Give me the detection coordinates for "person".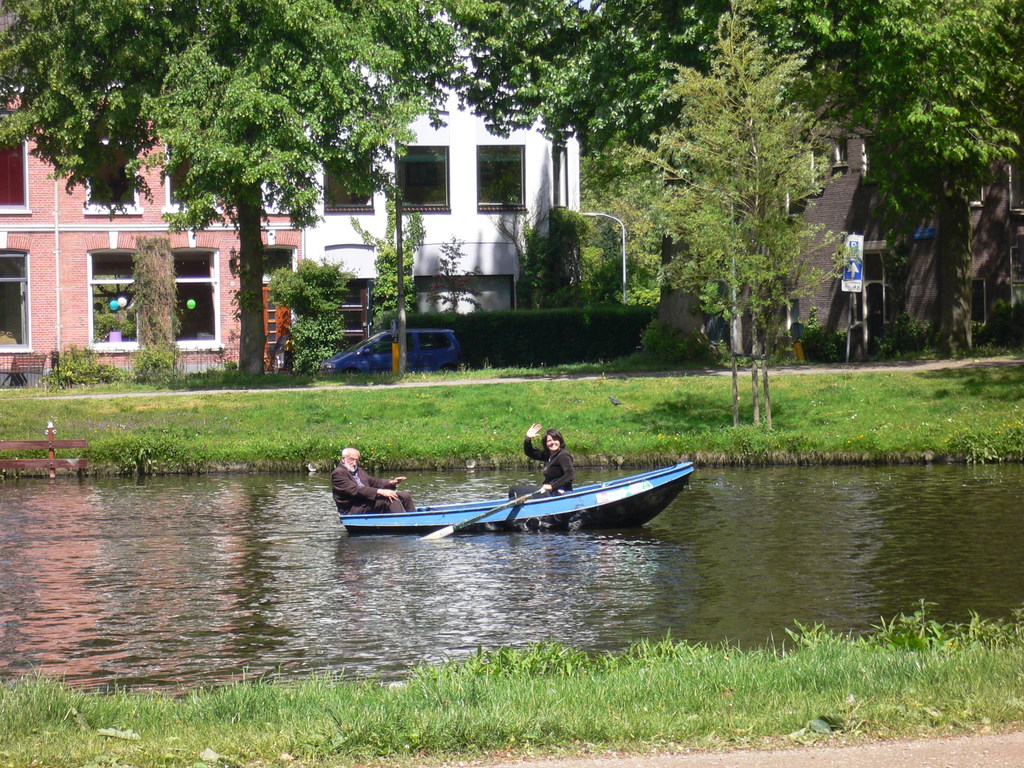
bbox=(510, 424, 578, 500).
